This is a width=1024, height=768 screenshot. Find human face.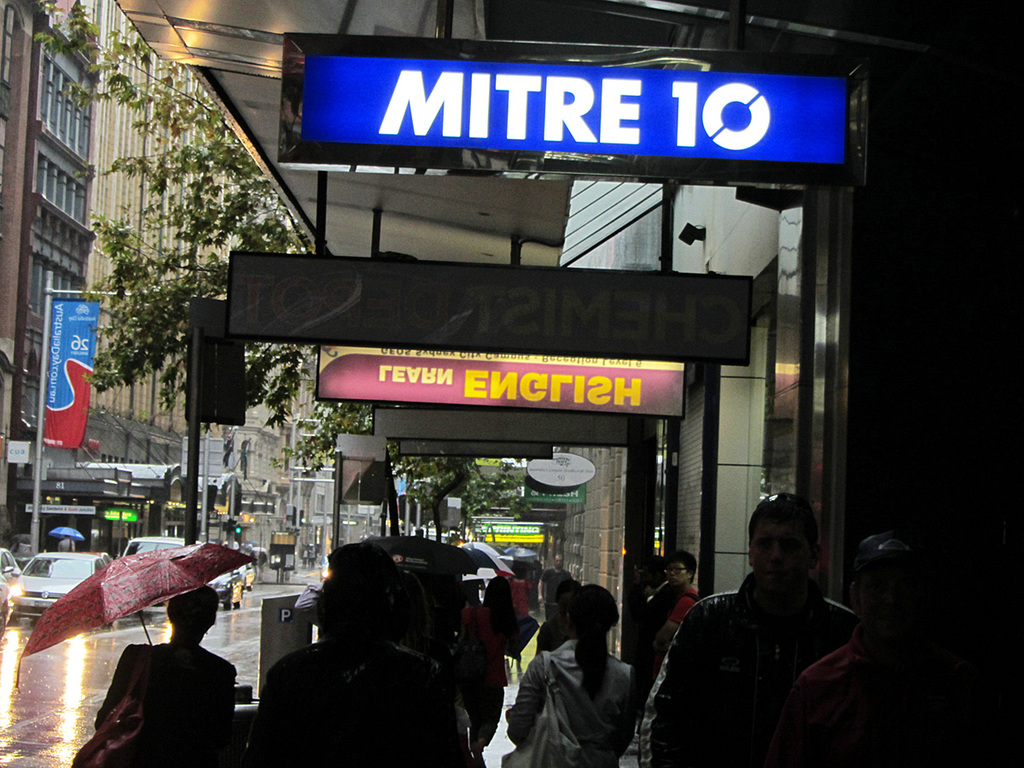
Bounding box: l=664, t=559, r=689, b=587.
